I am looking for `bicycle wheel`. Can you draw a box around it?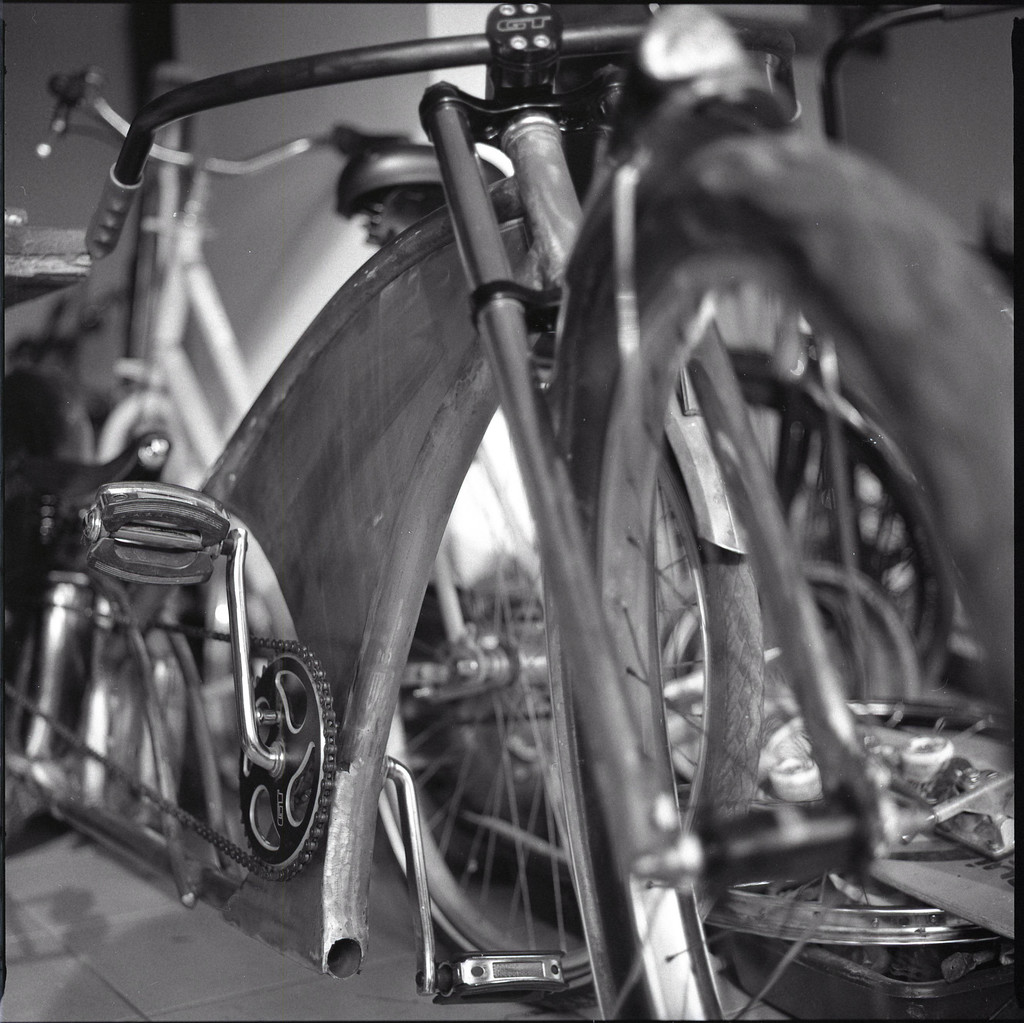
Sure, the bounding box is <region>696, 366, 983, 698</region>.
